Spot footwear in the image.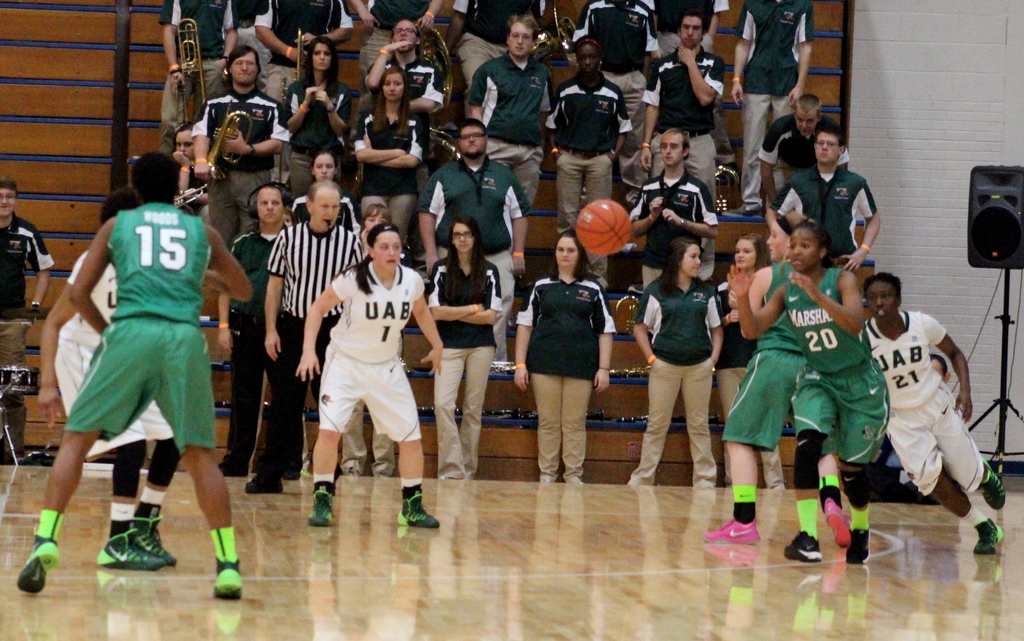
footwear found at box(3, 454, 17, 462).
